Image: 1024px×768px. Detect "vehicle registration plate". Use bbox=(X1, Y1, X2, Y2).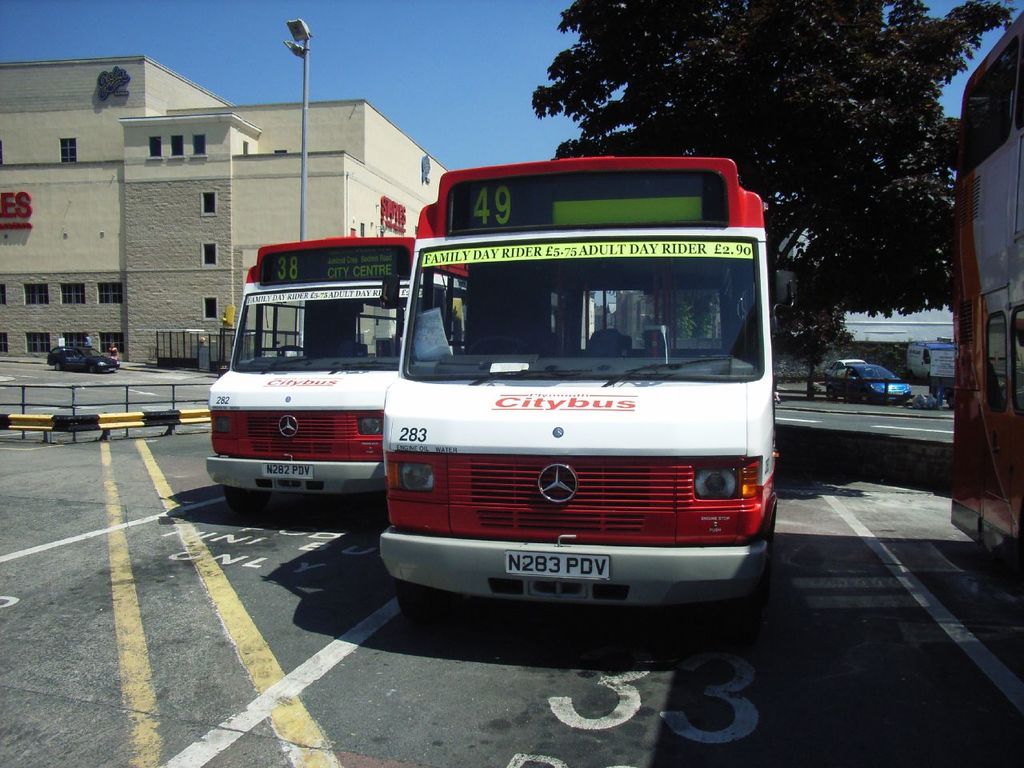
bbox=(506, 550, 607, 582).
